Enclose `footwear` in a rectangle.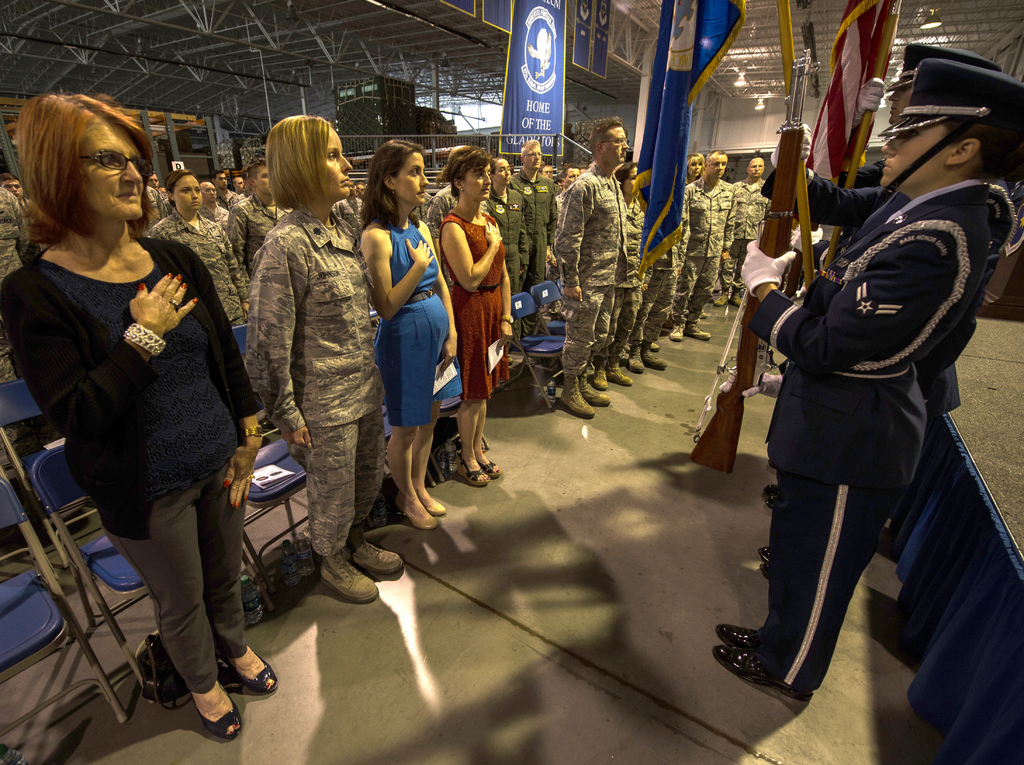
pyautogui.locateOnScreen(716, 647, 815, 699).
